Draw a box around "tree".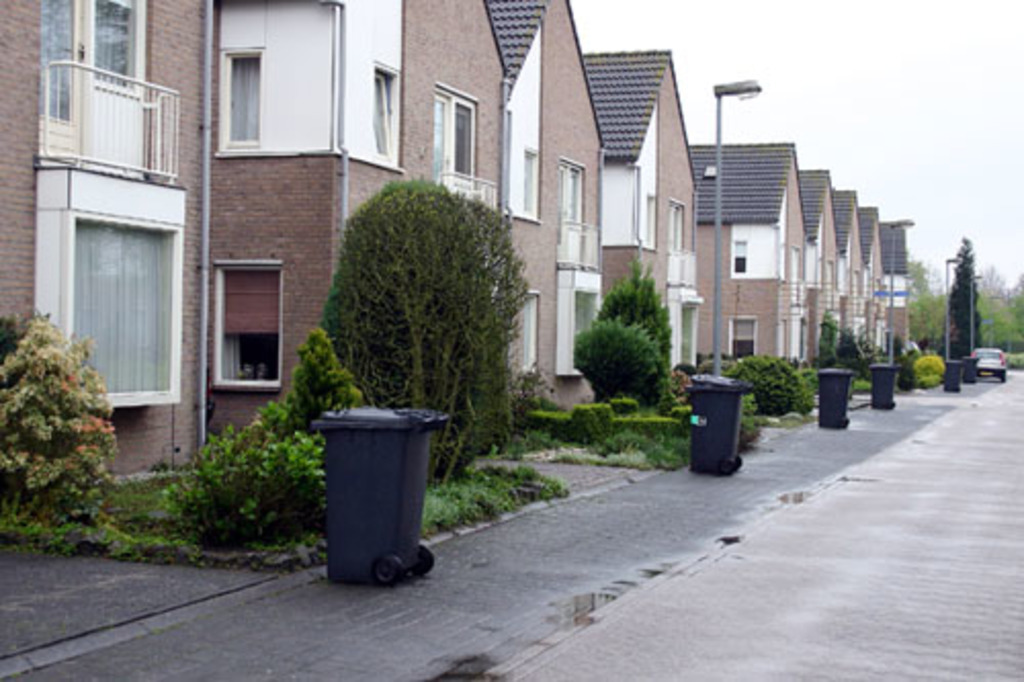
<region>0, 307, 123, 541</region>.
